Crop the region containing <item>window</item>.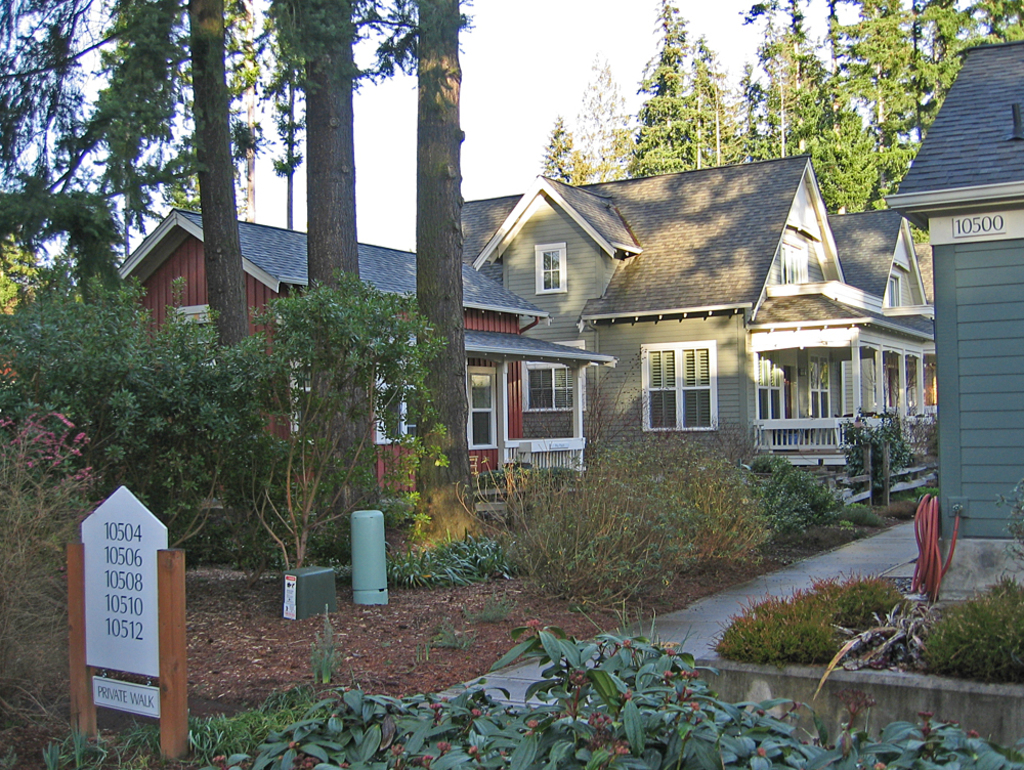
Crop region: bbox(812, 352, 831, 413).
